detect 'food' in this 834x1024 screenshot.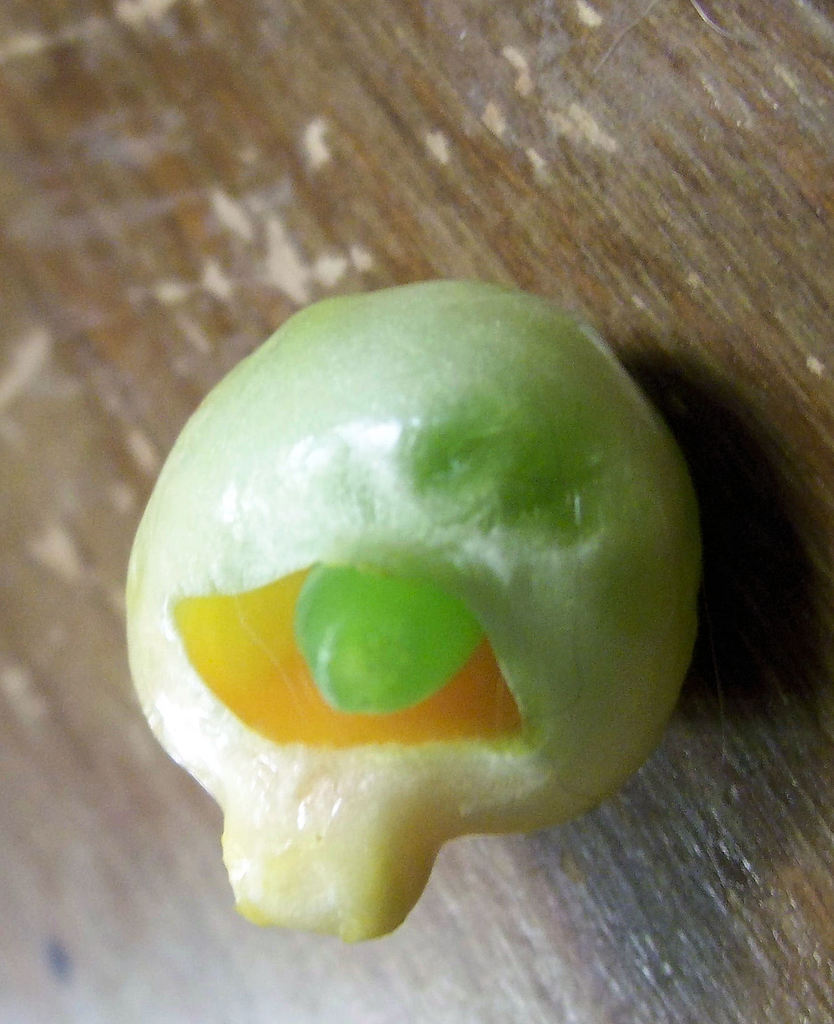
Detection: <box>130,303,700,939</box>.
